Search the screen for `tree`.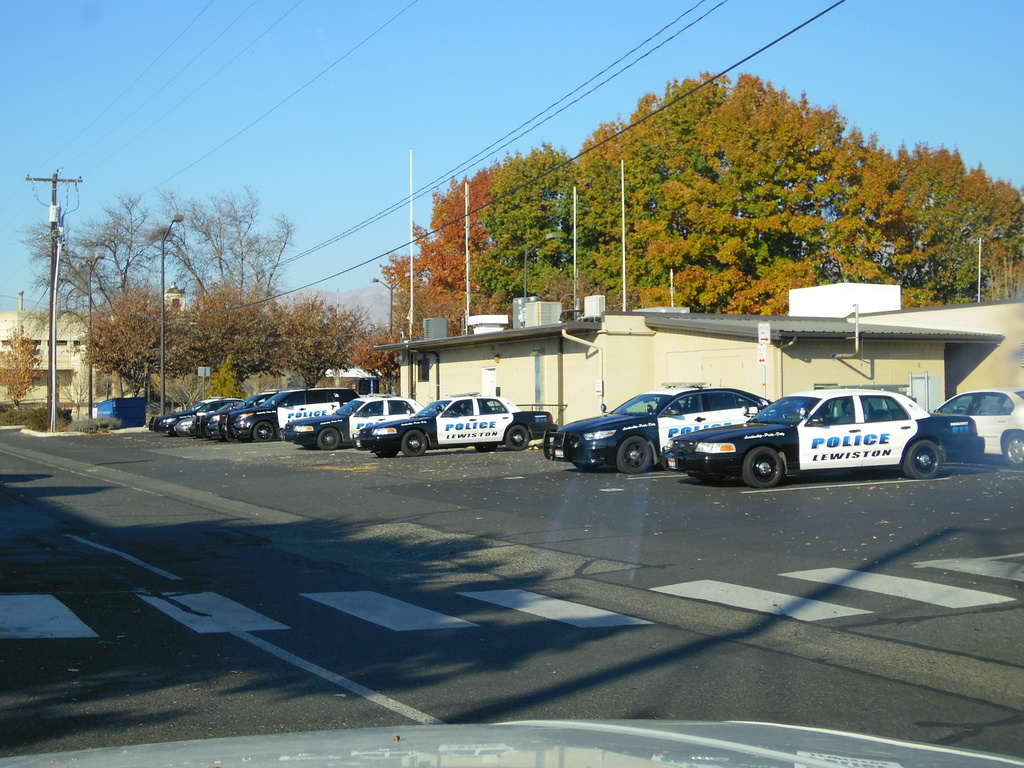
Found at 0/312/44/412.
